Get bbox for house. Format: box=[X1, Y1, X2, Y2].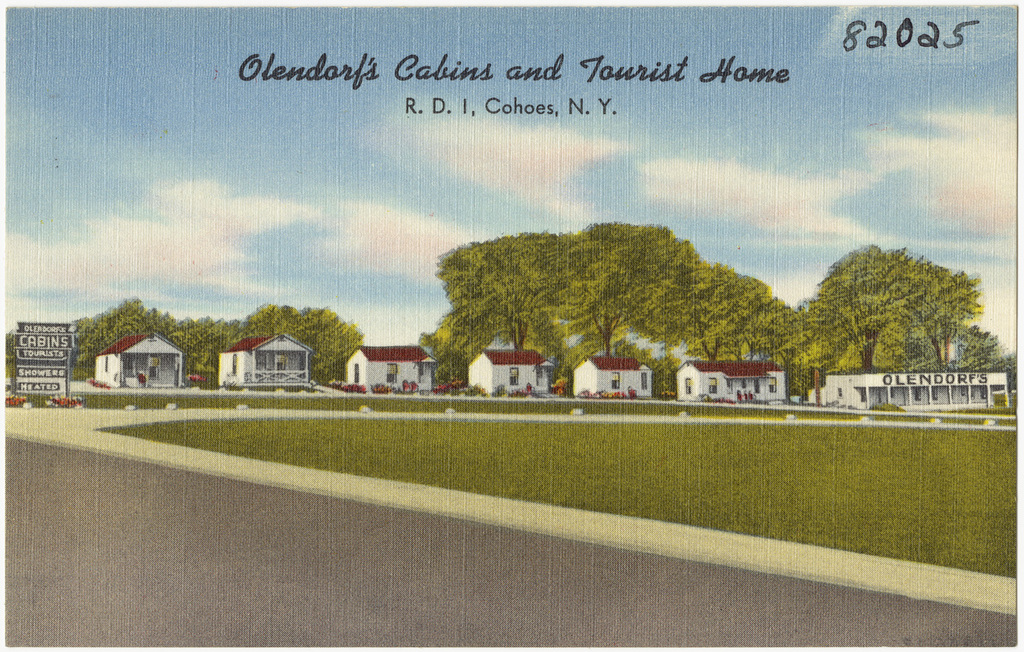
box=[666, 355, 789, 414].
